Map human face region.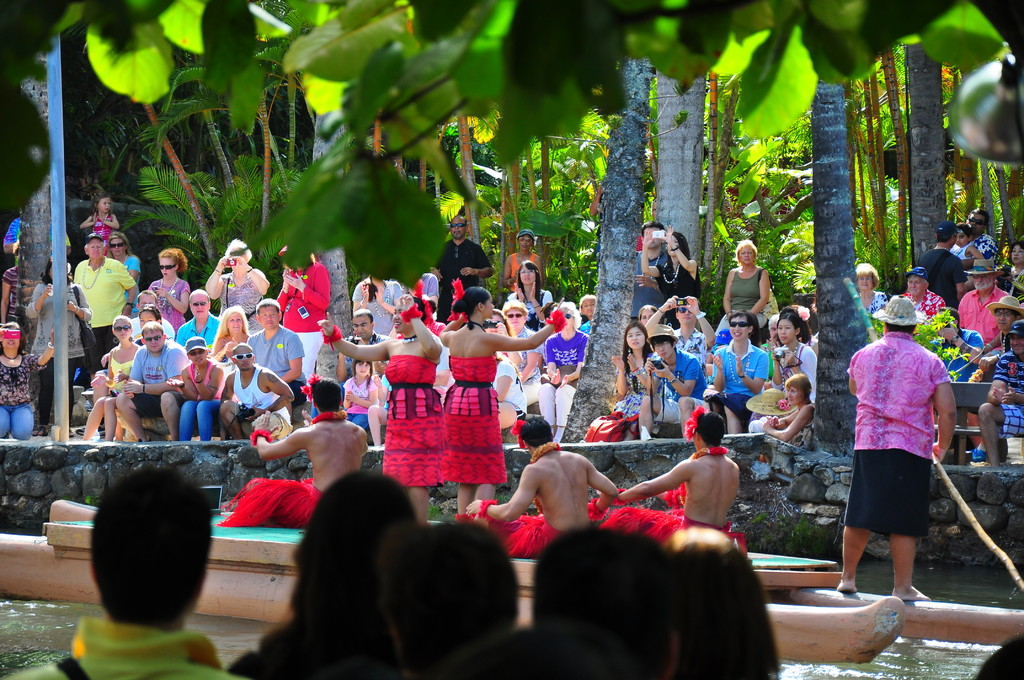
Mapped to [x1=88, y1=238, x2=104, y2=261].
